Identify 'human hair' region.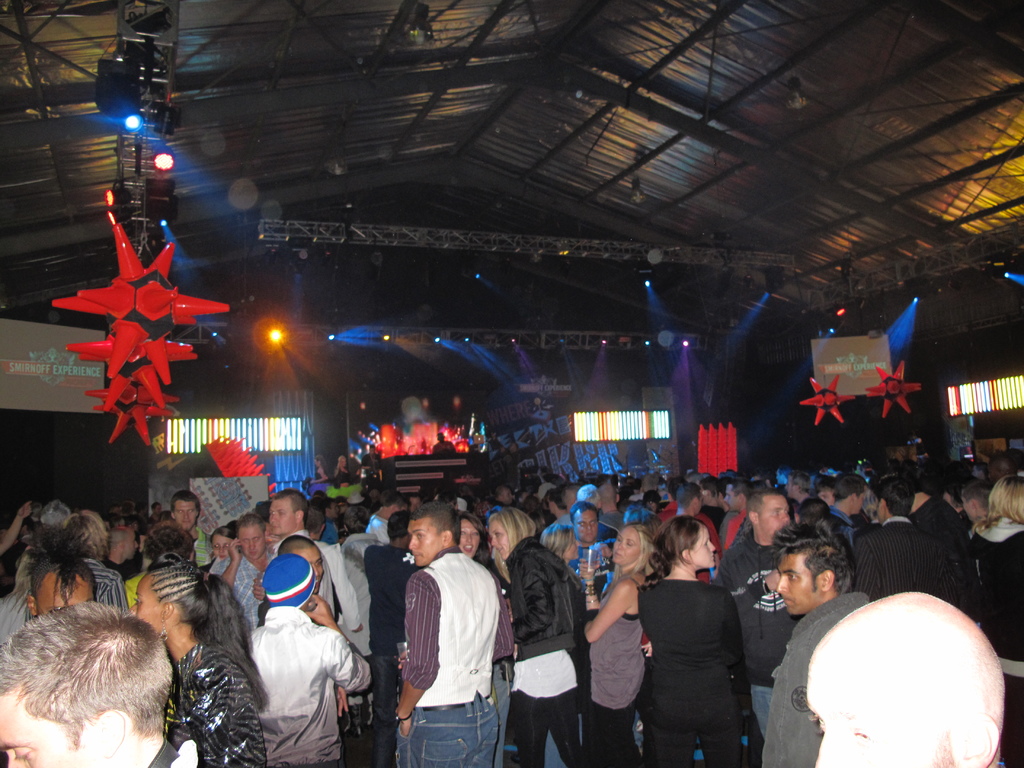
Region: [172,486,201,534].
